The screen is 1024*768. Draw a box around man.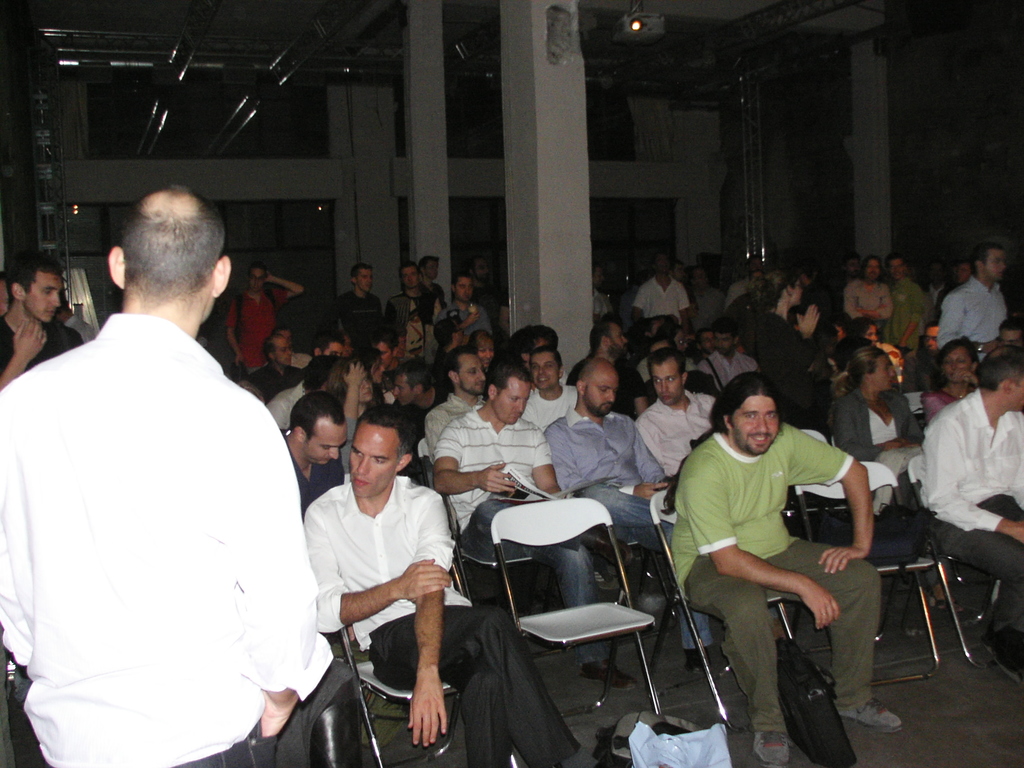
rect(435, 354, 585, 612).
